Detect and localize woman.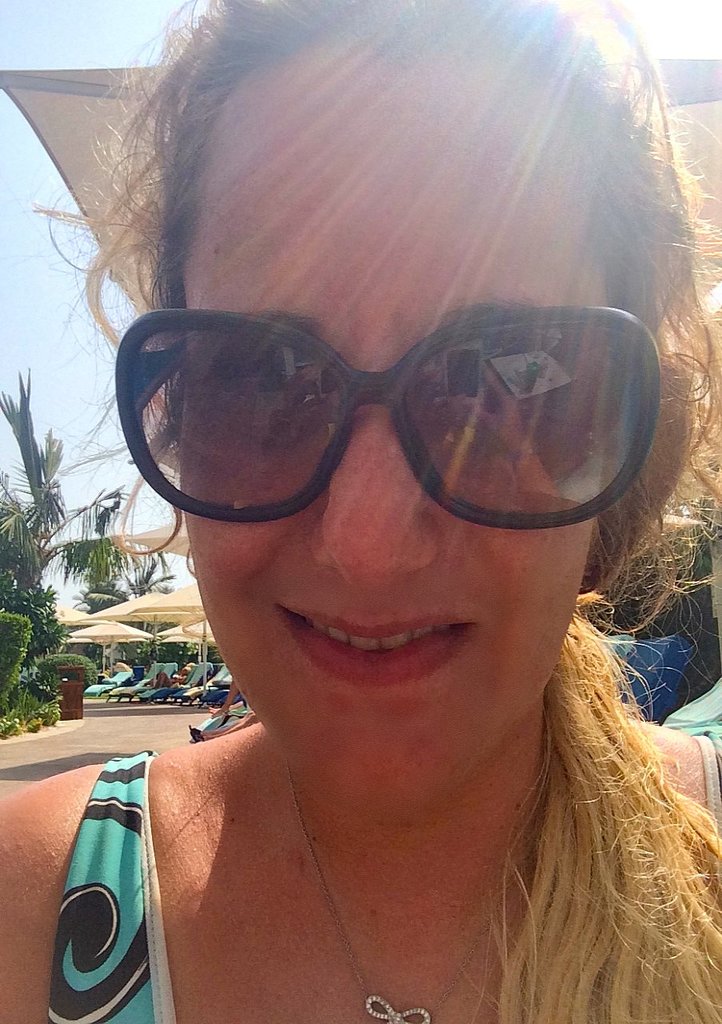
Localized at <box>53,75,721,1006</box>.
